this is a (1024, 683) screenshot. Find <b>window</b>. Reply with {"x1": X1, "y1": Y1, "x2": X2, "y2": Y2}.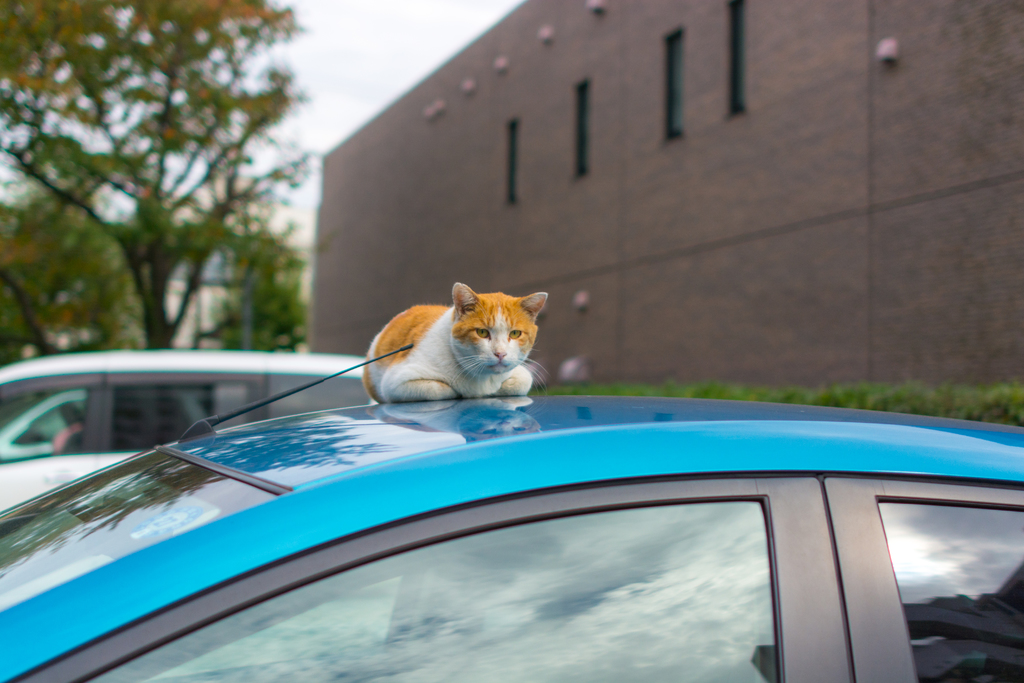
{"x1": 724, "y1": 0, "x2": 746, "y2": 117}.
